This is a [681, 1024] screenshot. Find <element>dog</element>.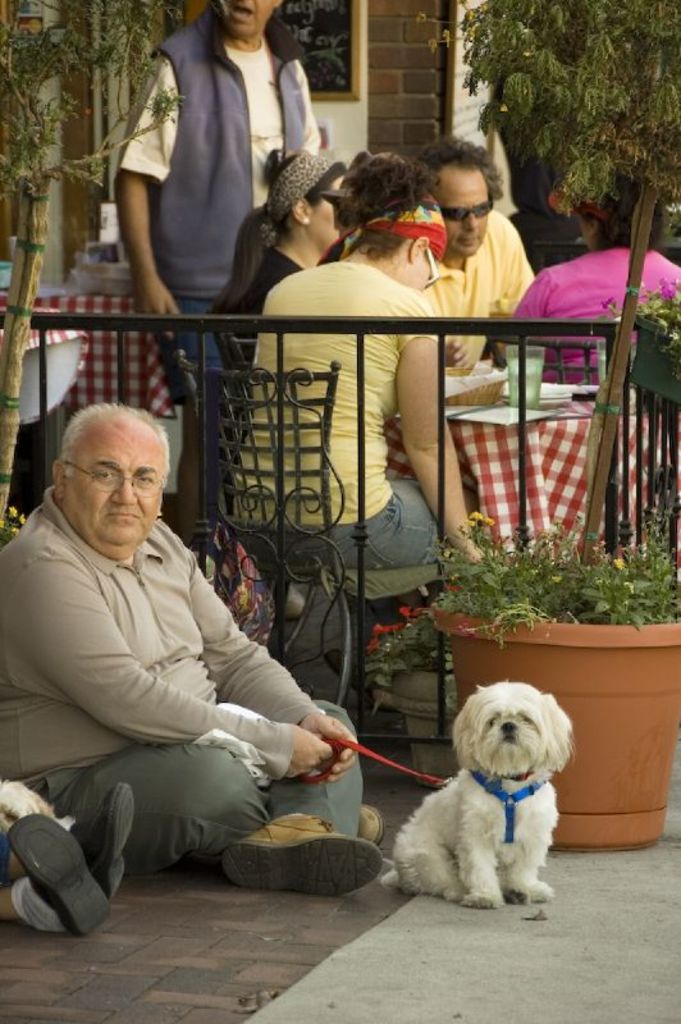
Bounding box: (387, 676, 572, 909).
